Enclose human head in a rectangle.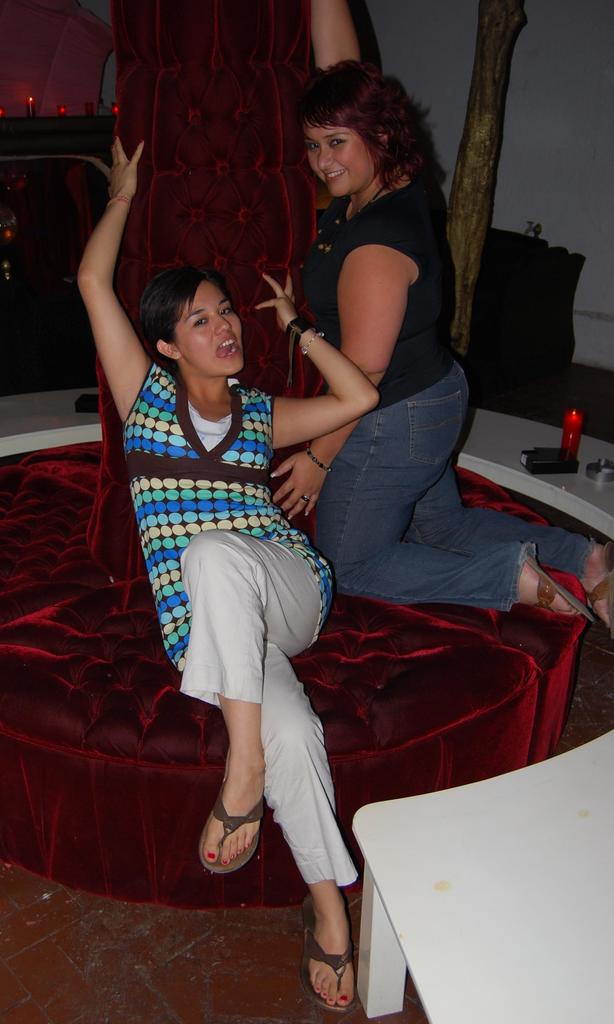
BBox(299, 56, 424, 198).
